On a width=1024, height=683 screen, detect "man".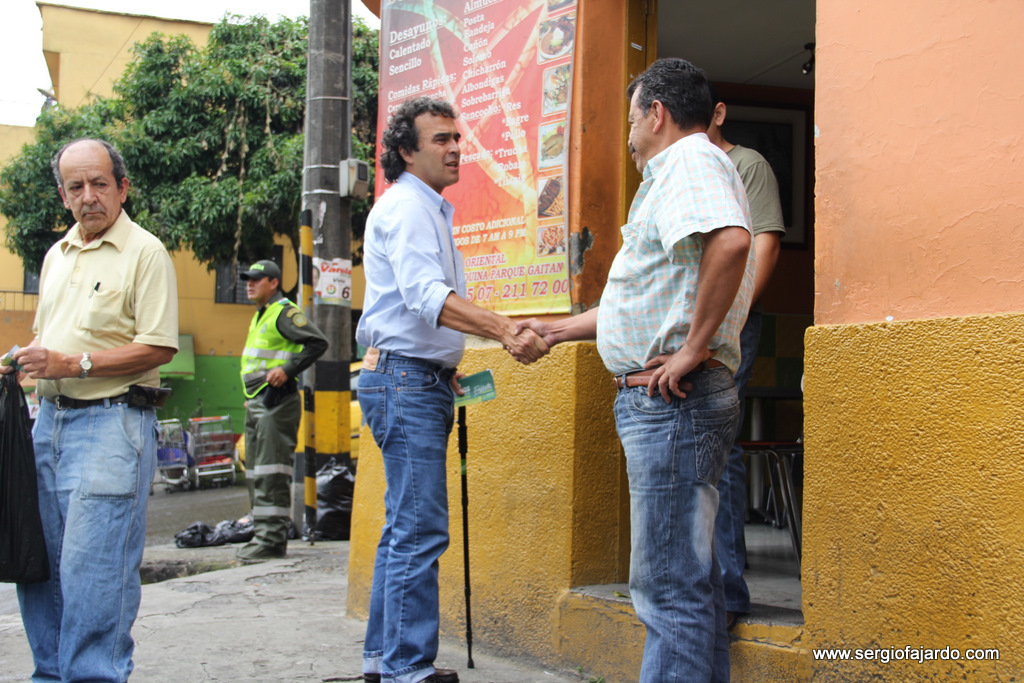
(355,97,550,682).
